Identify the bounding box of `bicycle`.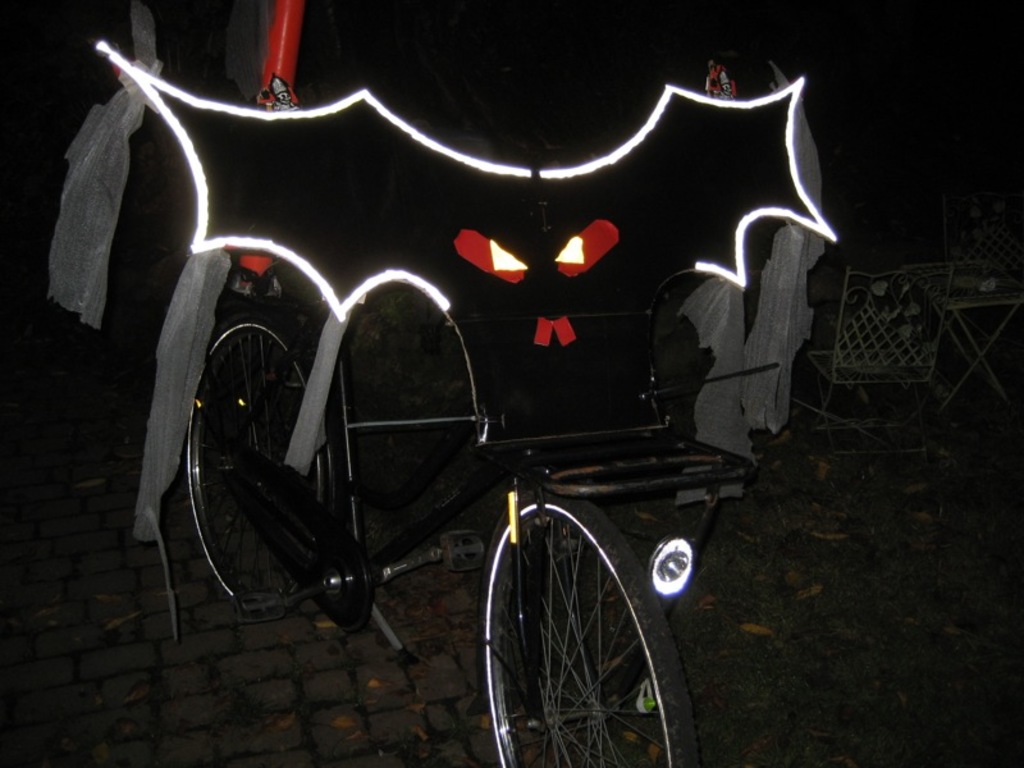
[x1=175, y1=255, x2=692, y2=767].
